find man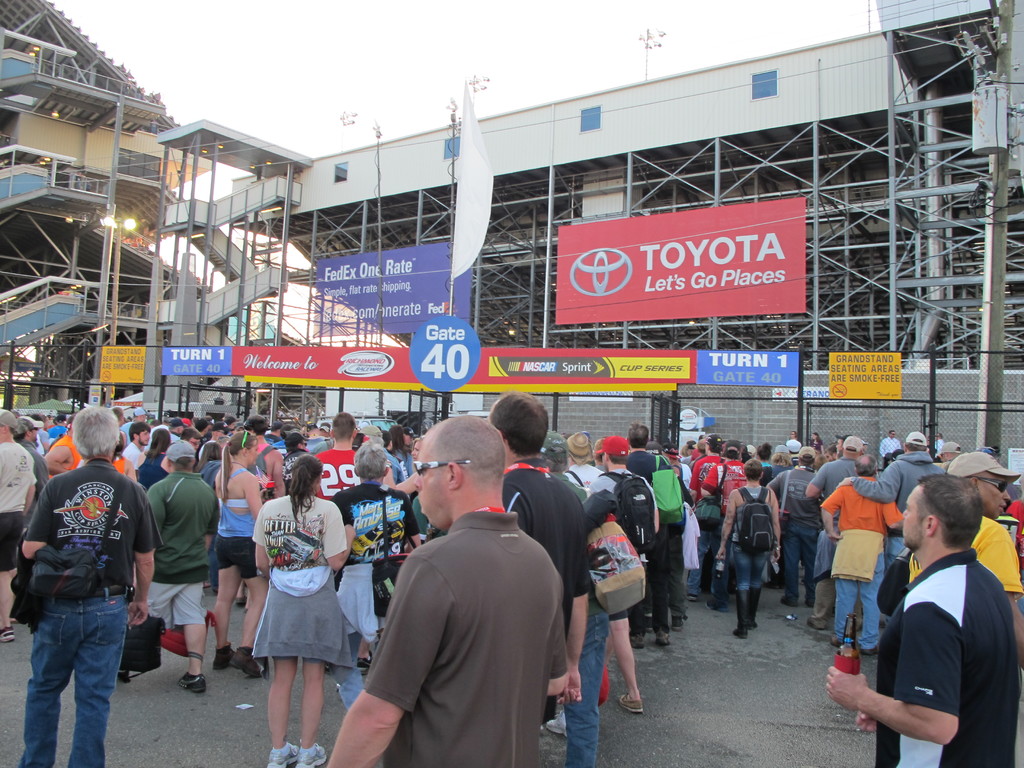
left=14, top=415, right=45, bottom=490
